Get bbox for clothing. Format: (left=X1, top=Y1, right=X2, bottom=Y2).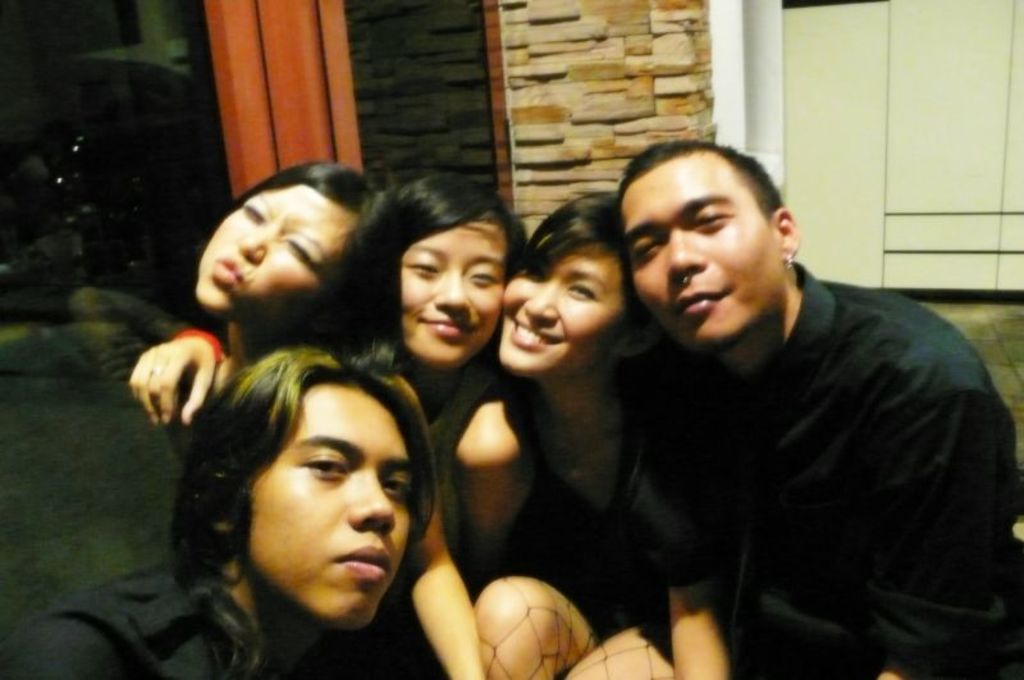
(left=0, top=529, right=344, bottom=679).
